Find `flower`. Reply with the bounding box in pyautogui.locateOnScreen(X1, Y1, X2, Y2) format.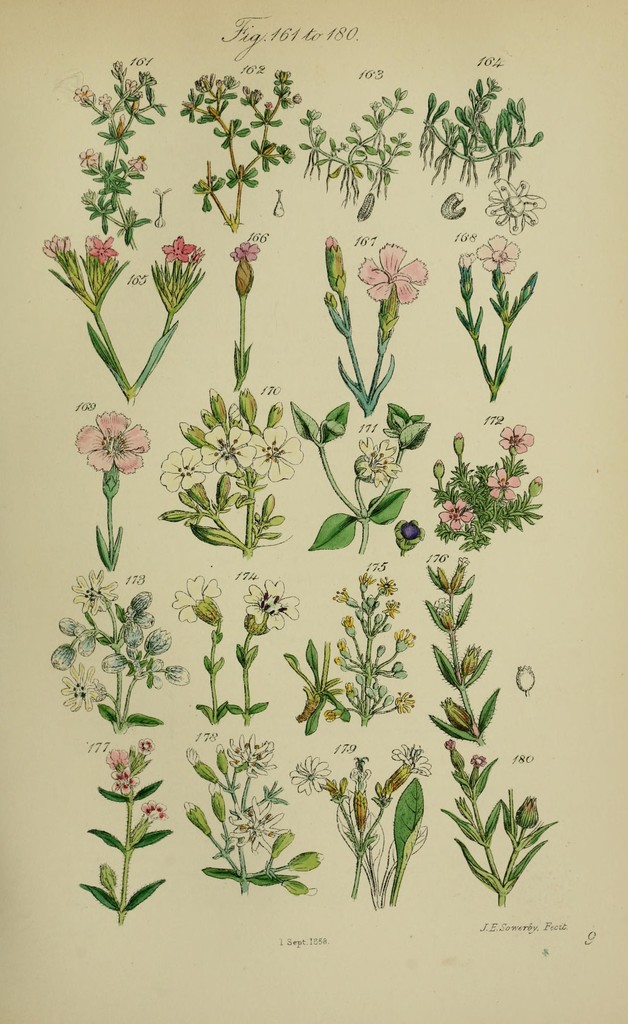
pyautogui.locateOnScreen(392, 740, 428, 788).
